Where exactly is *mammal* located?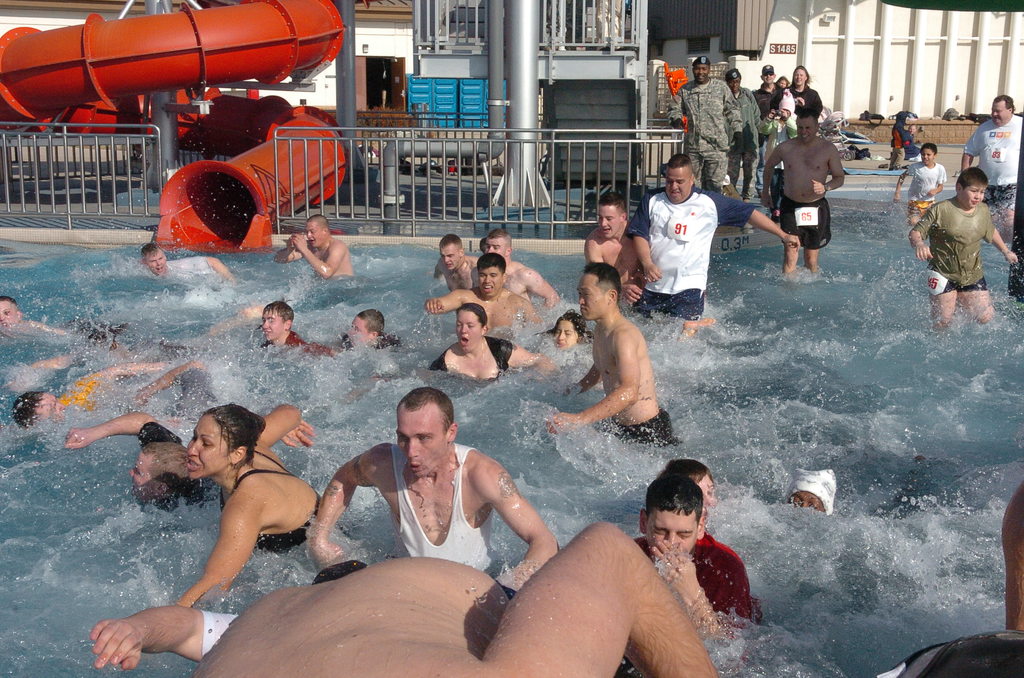
Its bounding box is crop(662, 460, 716, 512).
